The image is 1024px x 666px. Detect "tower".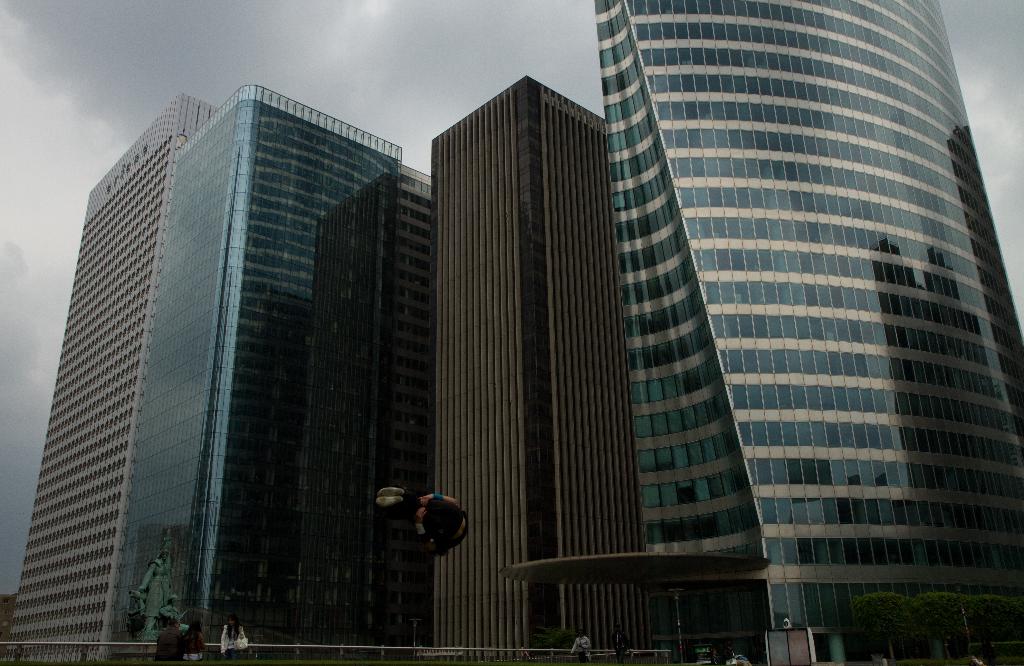
Detection: crop(300, 177, 434, 665).
